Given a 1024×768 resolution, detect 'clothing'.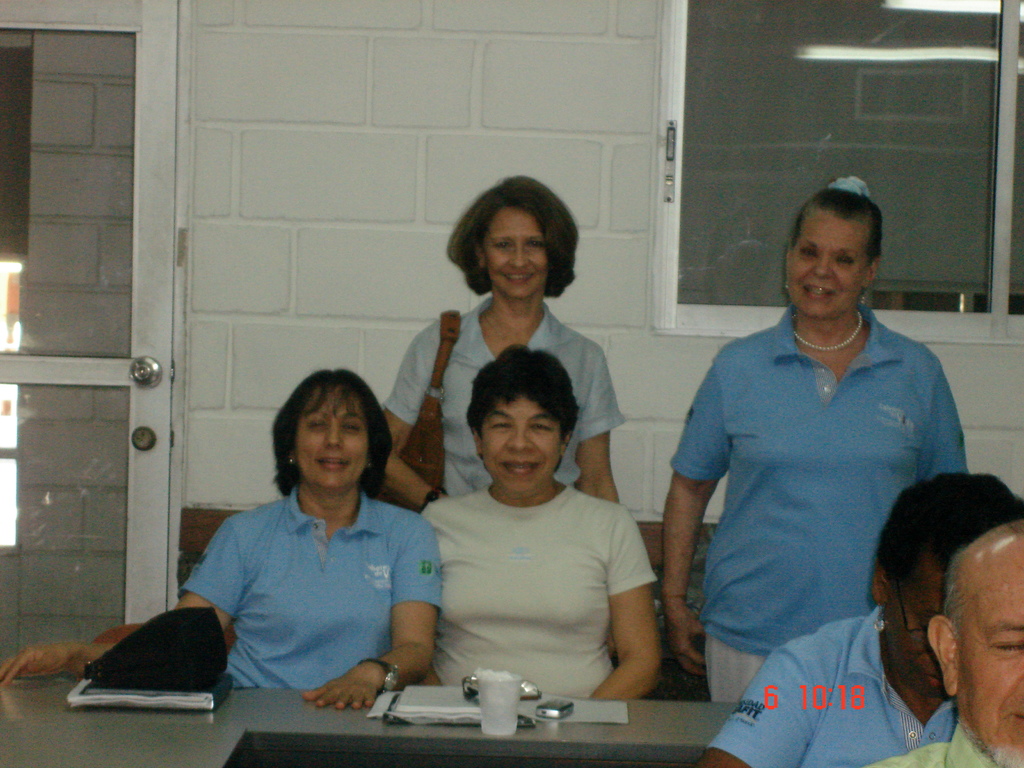
box=[703, 600, 955, 767].
